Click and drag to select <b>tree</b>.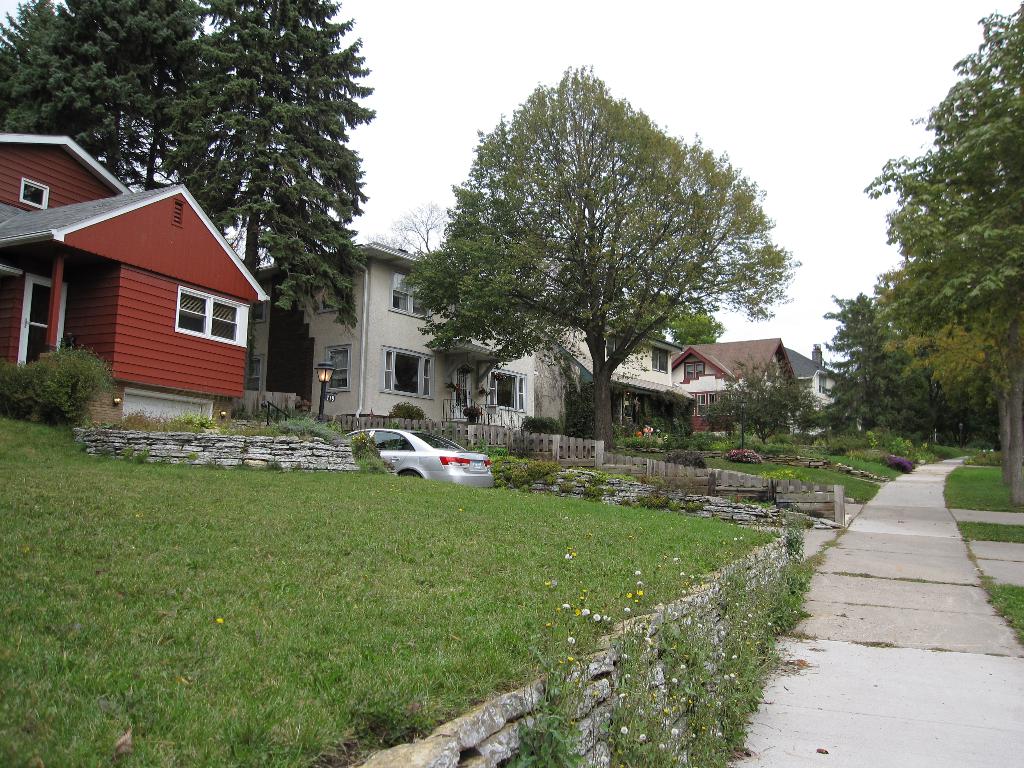
Selection: 703,355,822,451.
